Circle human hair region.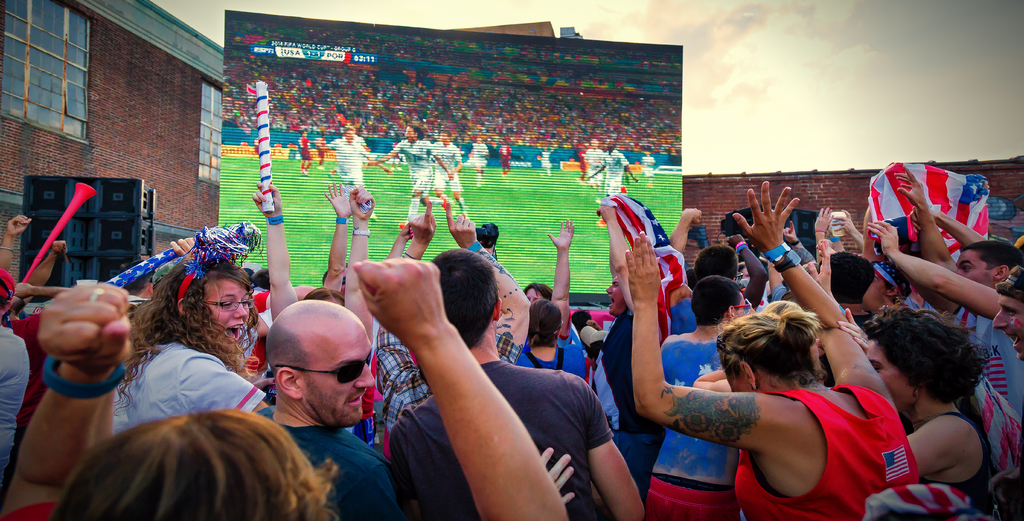
Region: region(42, 419, 321, 520).
